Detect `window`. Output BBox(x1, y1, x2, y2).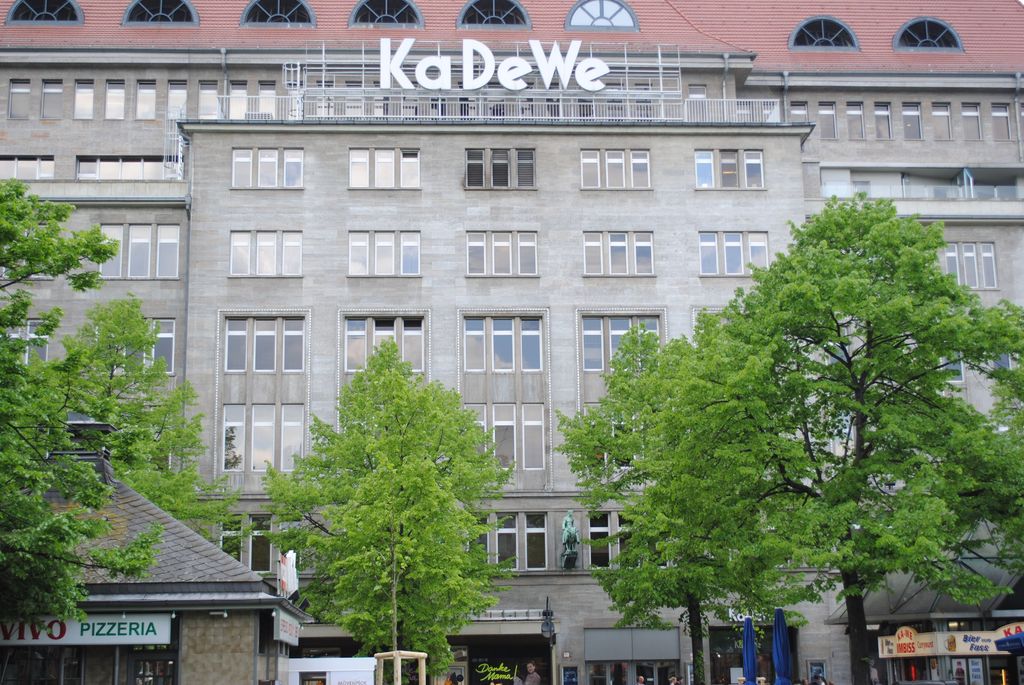
BBox(397, 79, 420, 114).
